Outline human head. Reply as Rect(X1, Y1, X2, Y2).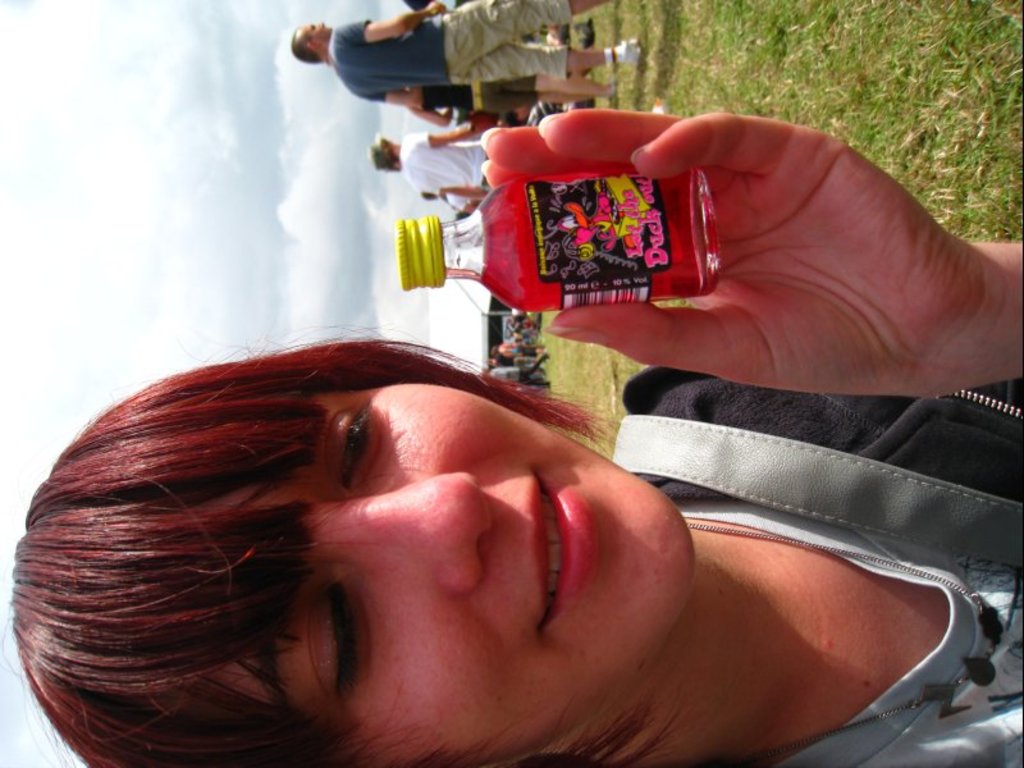
Rect(41, 337, 745, 763).
